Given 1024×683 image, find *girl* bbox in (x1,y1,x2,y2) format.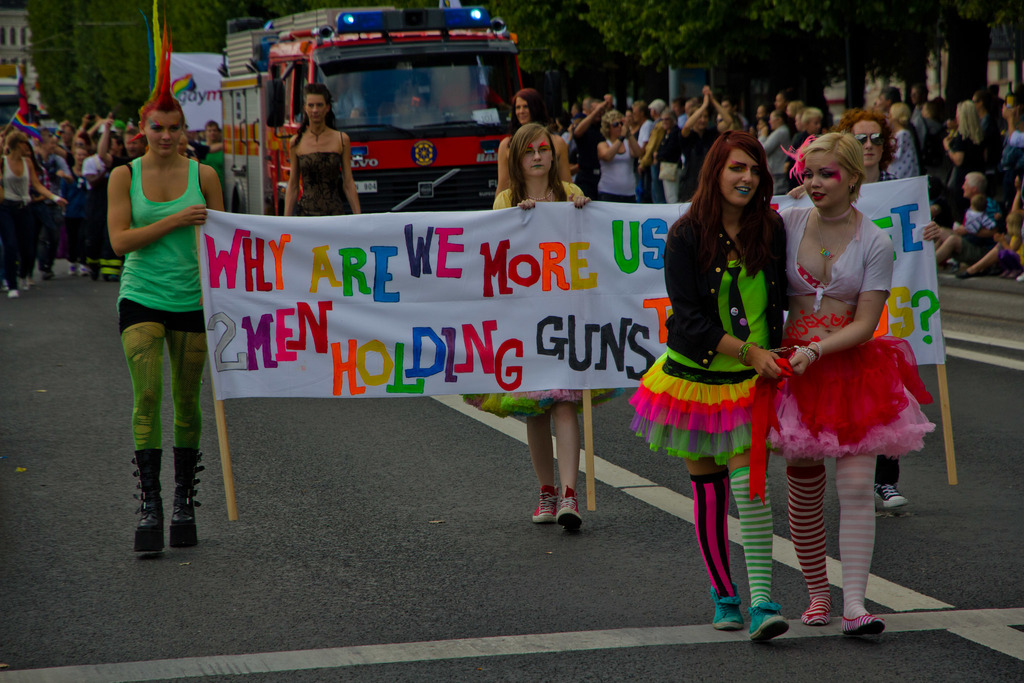
(3,134,65,280).
